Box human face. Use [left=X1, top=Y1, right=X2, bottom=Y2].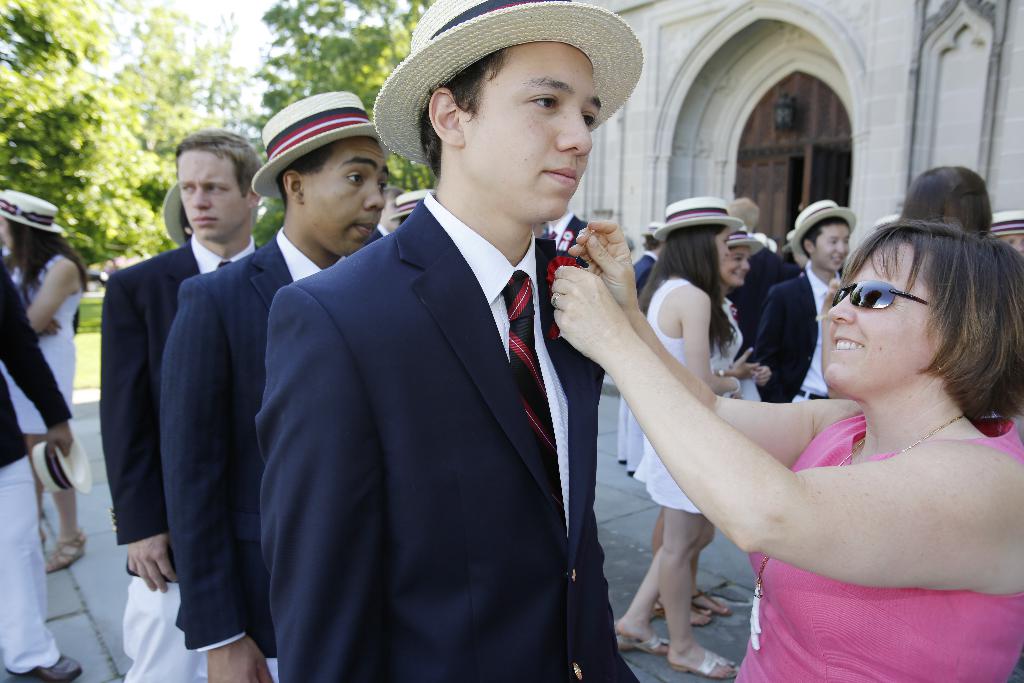
[left=180, top=151, right=252, bottom=242].
